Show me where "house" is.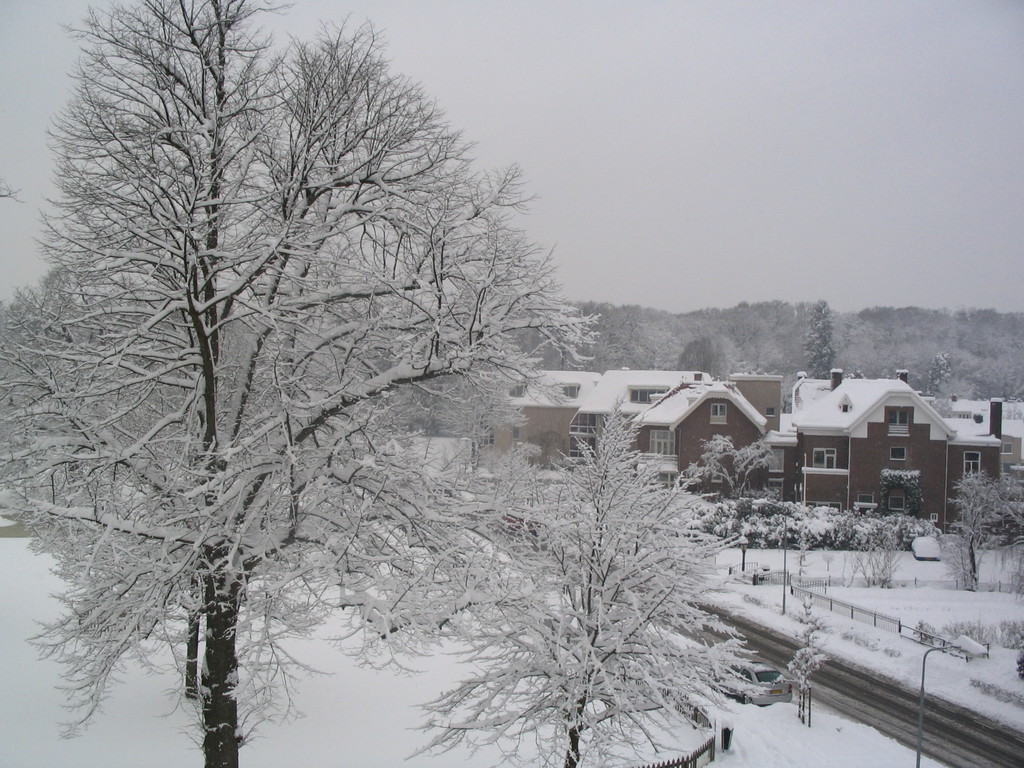
"house" is at {"x1": 730, "y1": 369, "x2": 785, "y2": 435}.
